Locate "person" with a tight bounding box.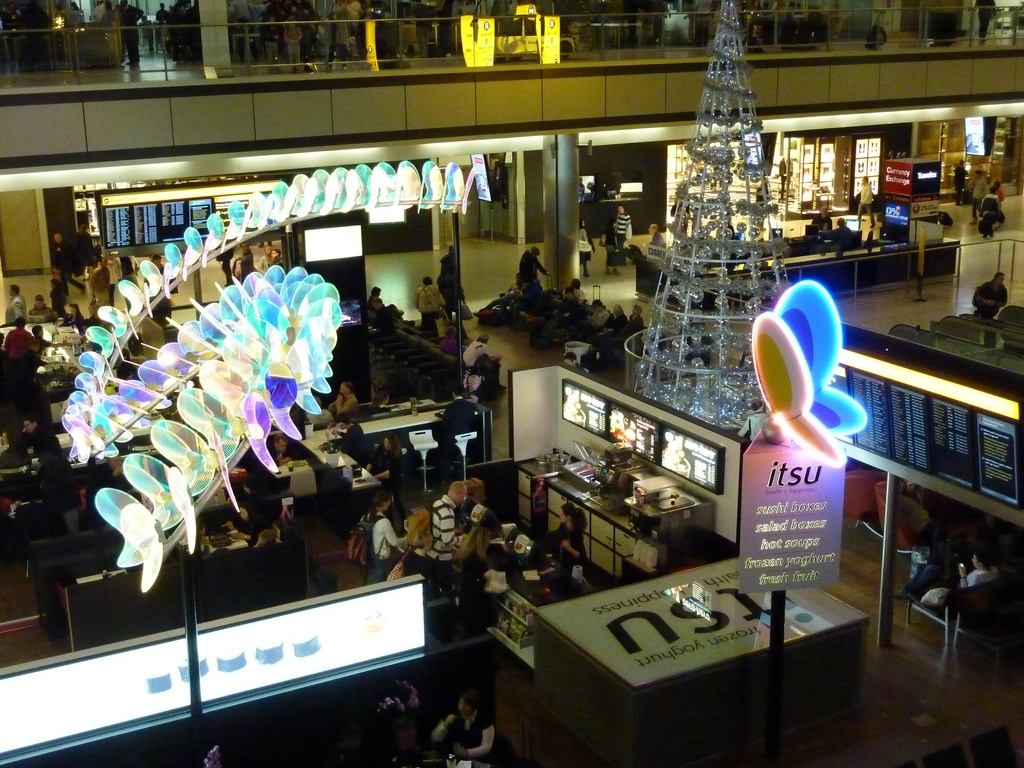
<bbox>362, 429, 400, 484</bbox>.
